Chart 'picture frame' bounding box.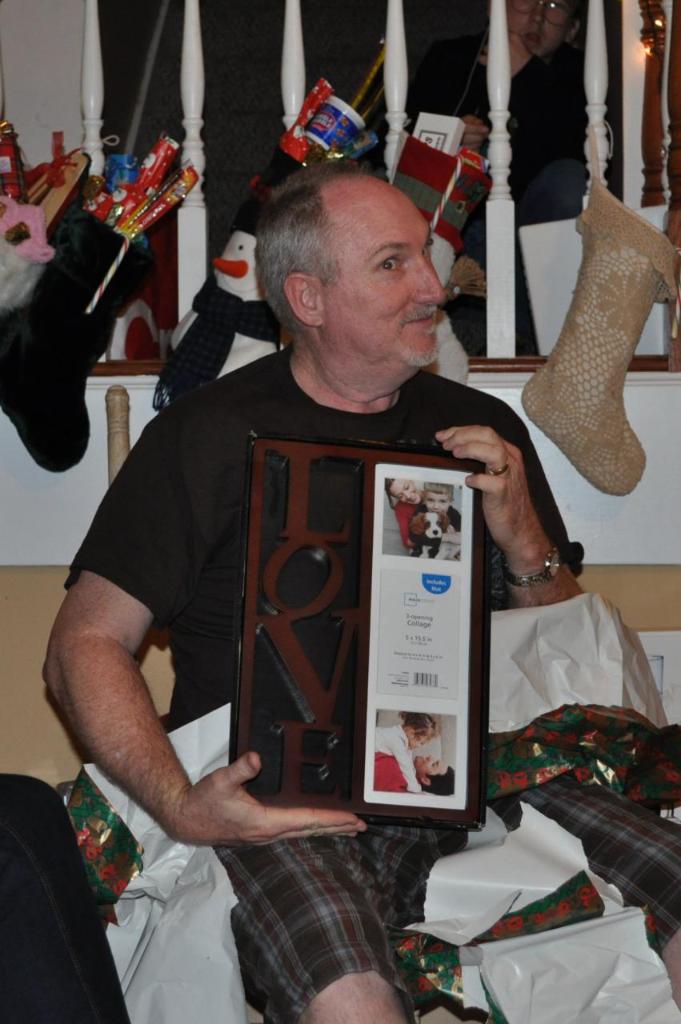
Charted: (x1=222, y1=424, x2=502, y2=836).
